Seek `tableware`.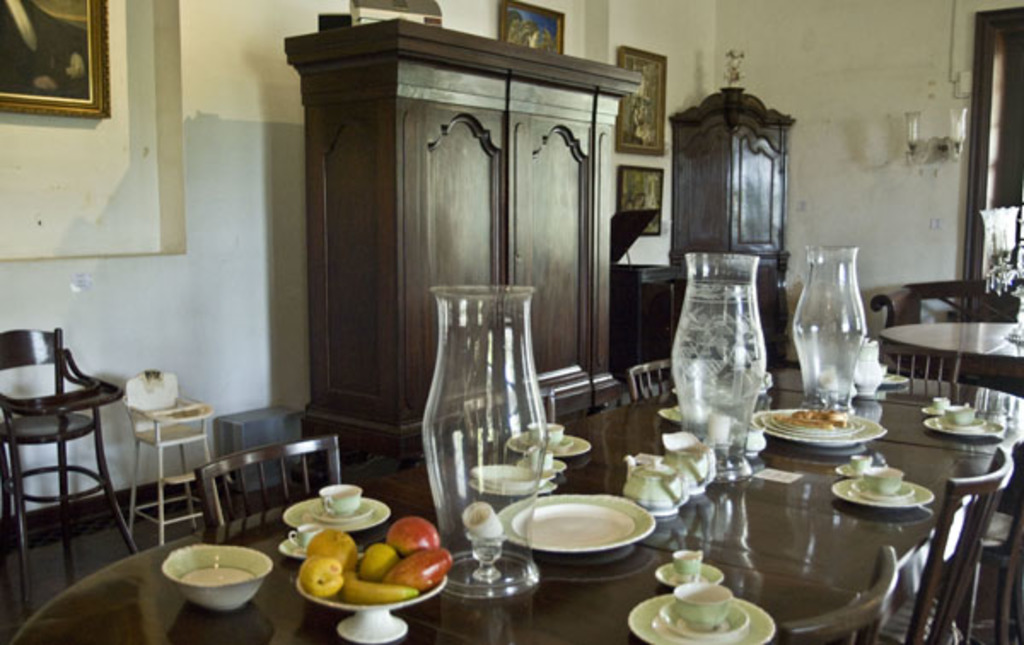
[x1=829, y1=454, x2=886, y2=479].
